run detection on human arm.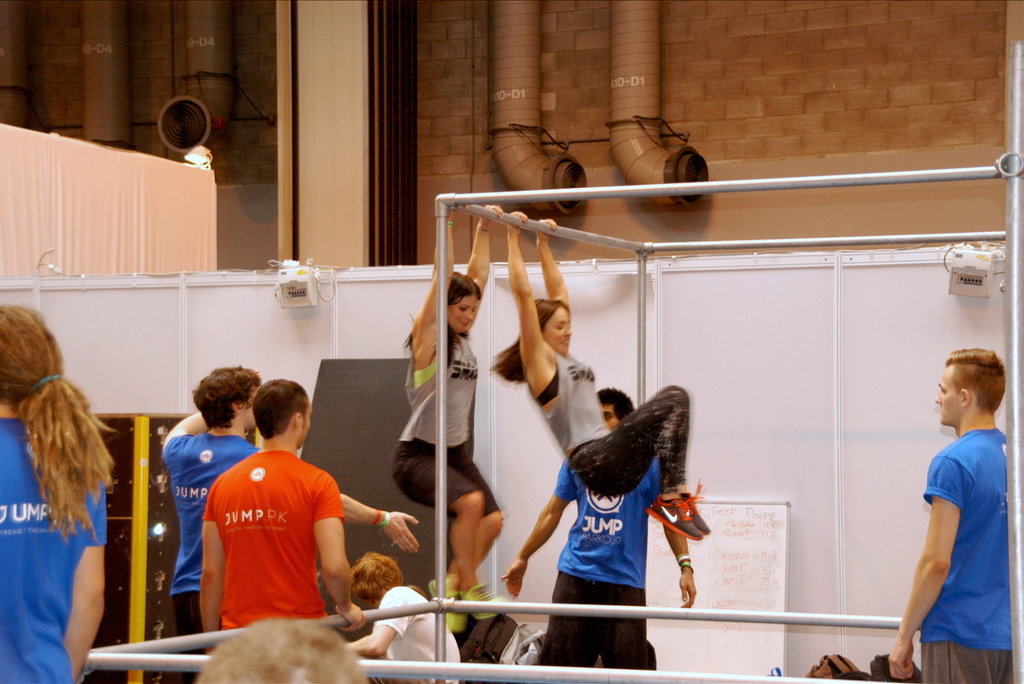
Result: <bbox>317, 468, 370, 629</bbox>.
